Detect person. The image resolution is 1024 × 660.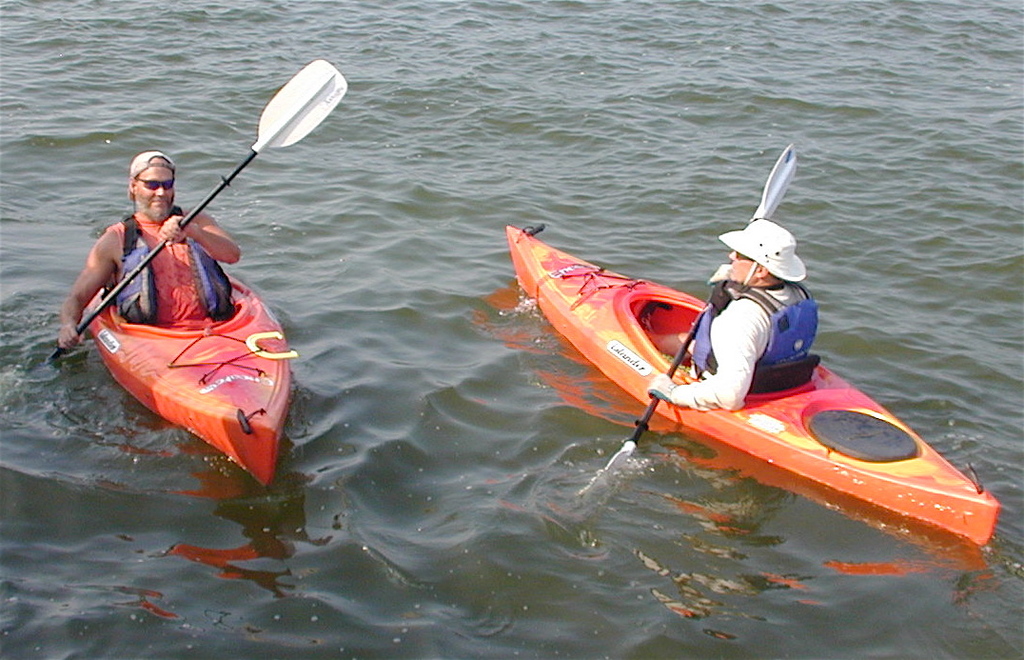
box=[57, 150, 241, 352].
